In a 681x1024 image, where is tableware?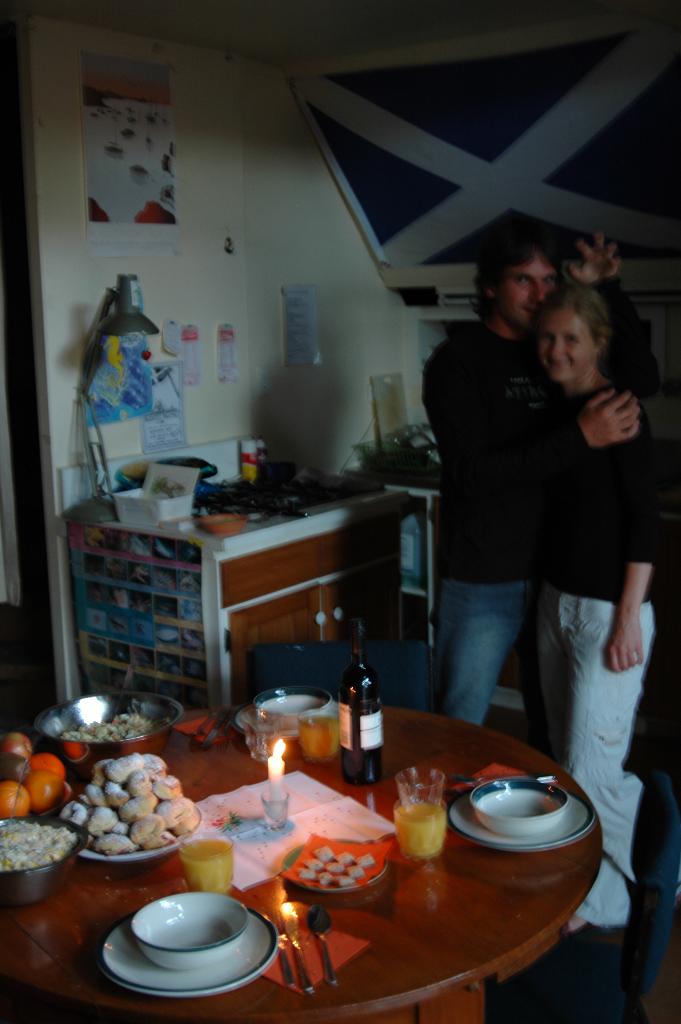
[x1=240, y1=711, x2=296, y2=760].
